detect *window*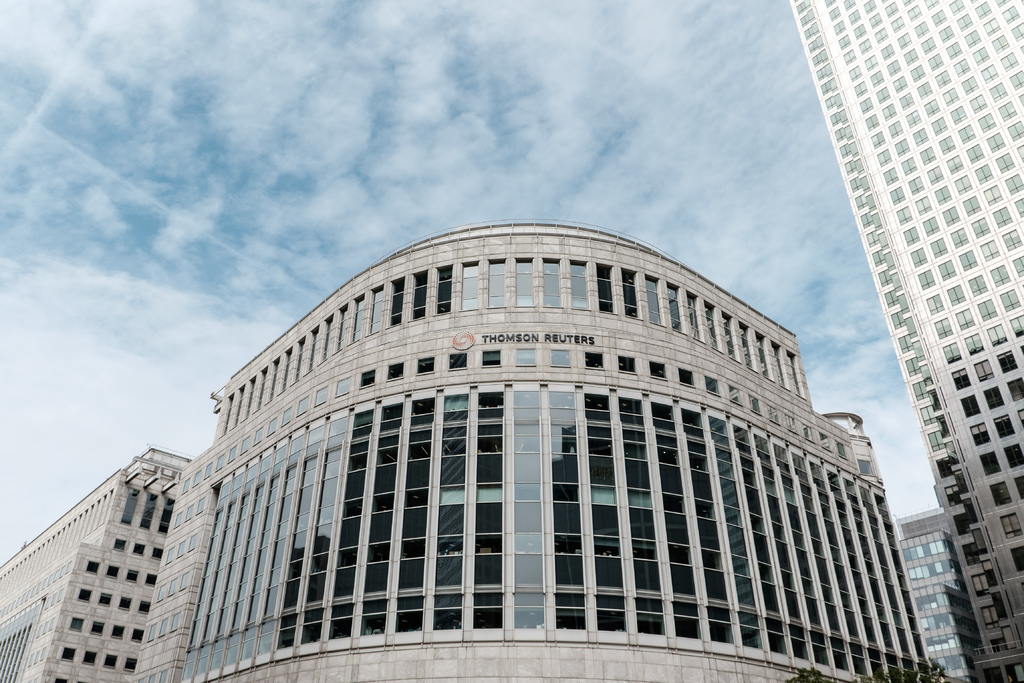
l=296, t=395, r=308, b=418
